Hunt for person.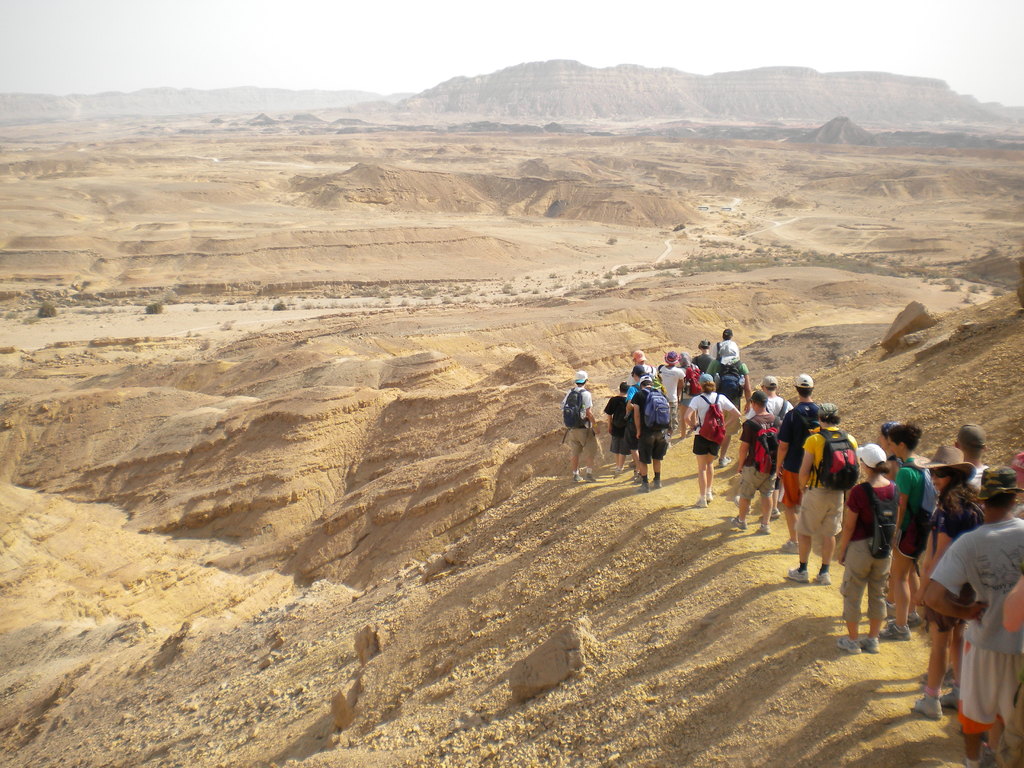
Hunted down at [716, 328, 738, 371].
